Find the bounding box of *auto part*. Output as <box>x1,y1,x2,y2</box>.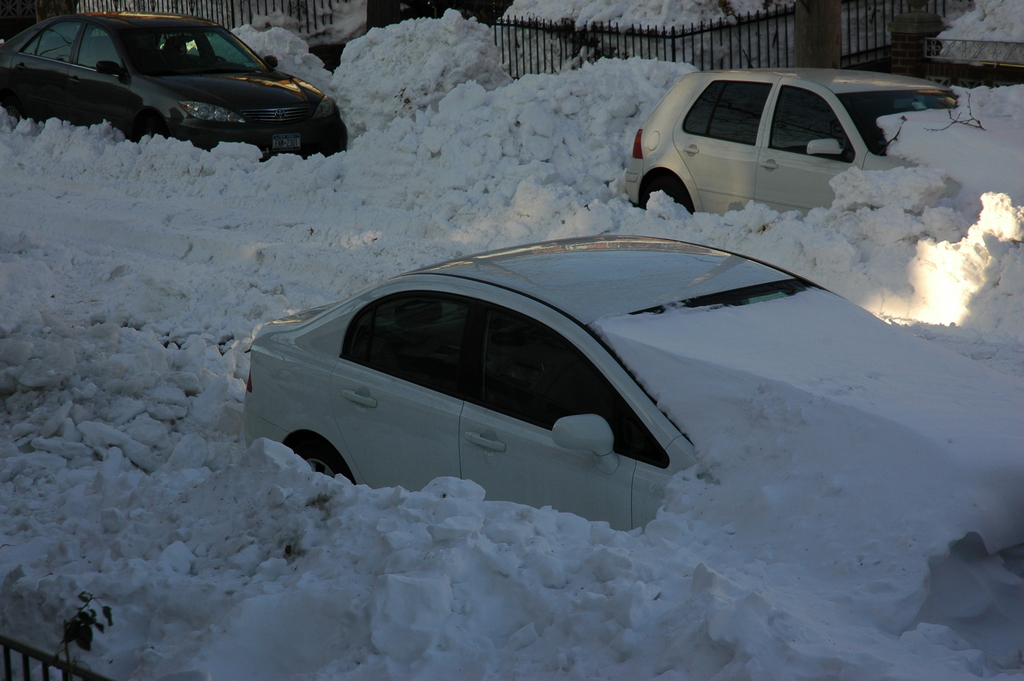
<box>119,19,257,81</box>.
